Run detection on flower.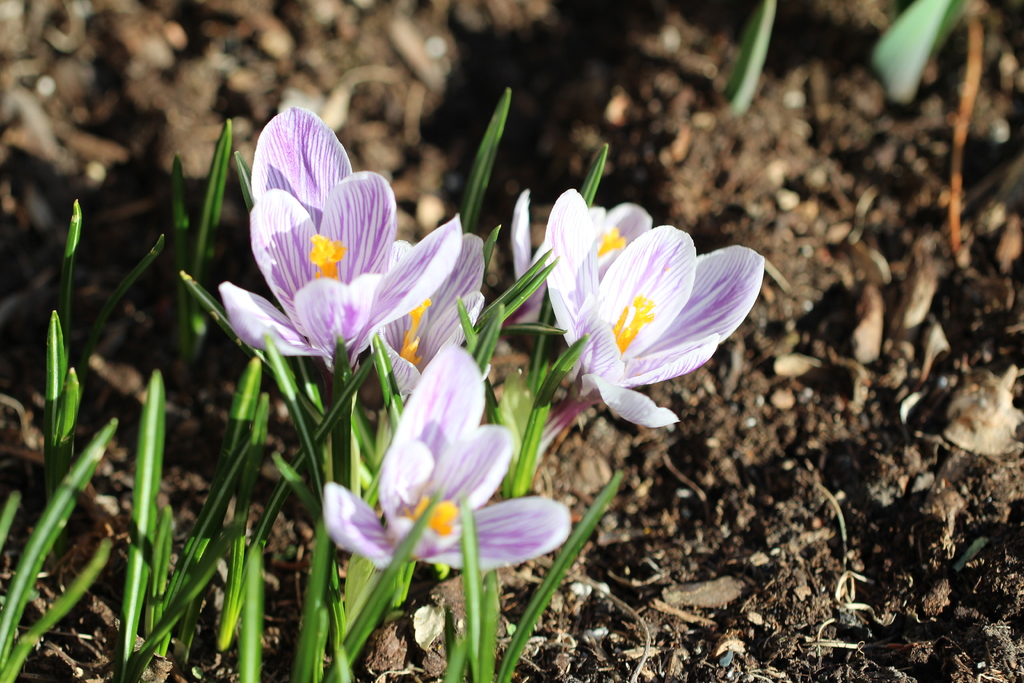
Result: (left=538, top=187, right=769, bottom=431).
